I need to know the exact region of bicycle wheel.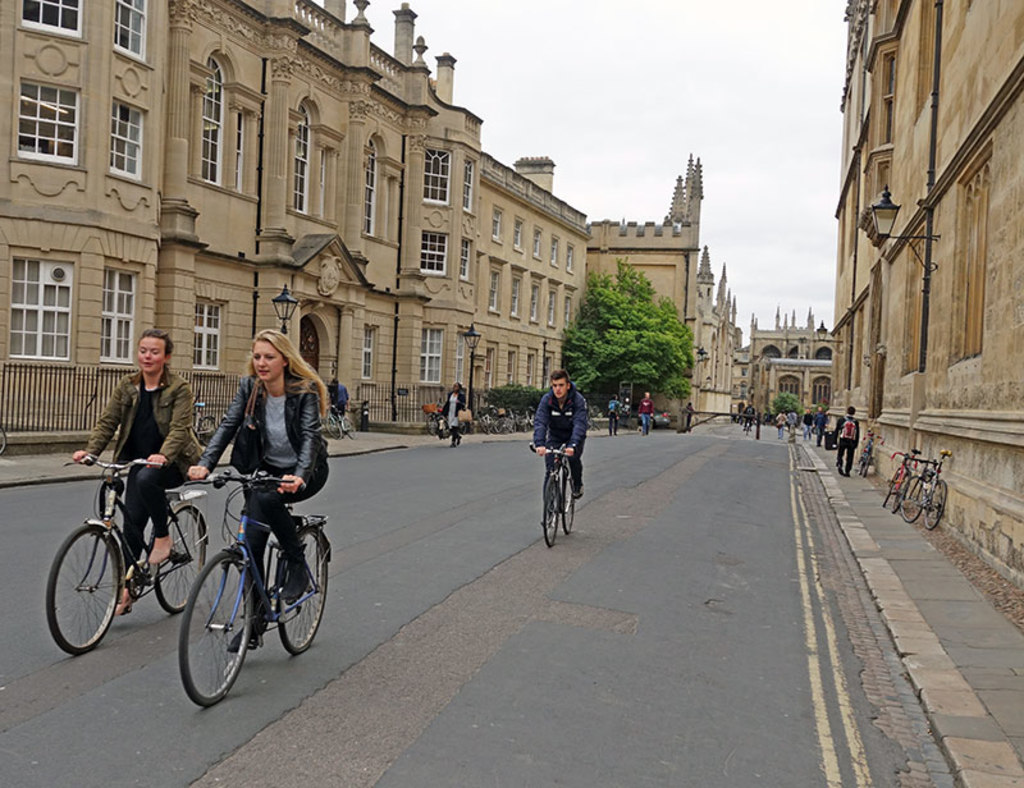
Region: left=895, top=469, right=910, bottom=517.
